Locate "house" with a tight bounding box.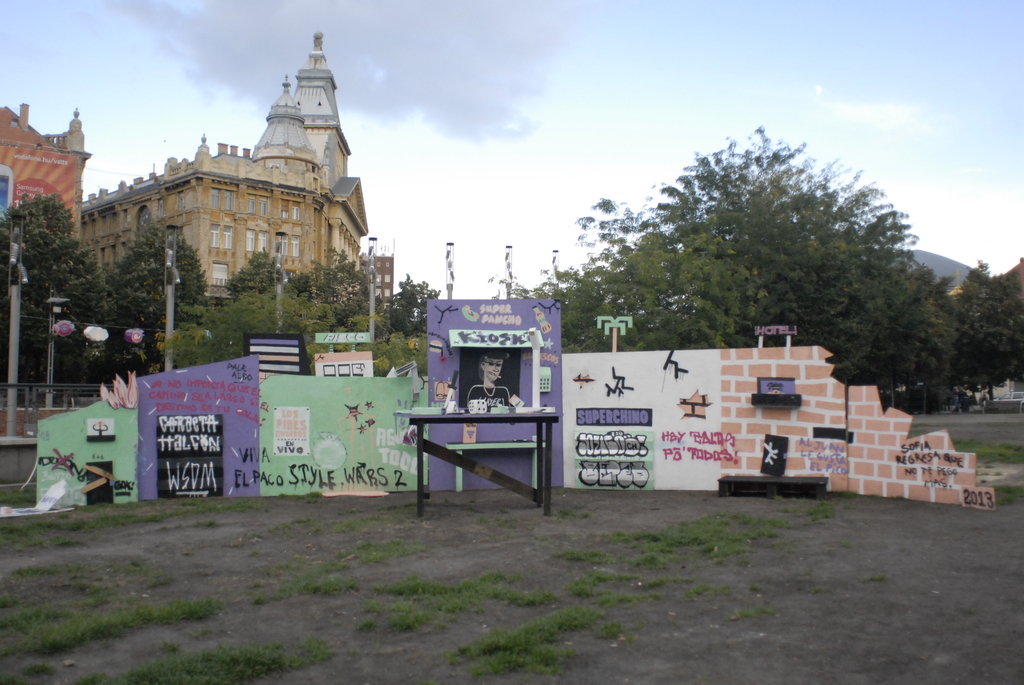
364 251 396 304.
